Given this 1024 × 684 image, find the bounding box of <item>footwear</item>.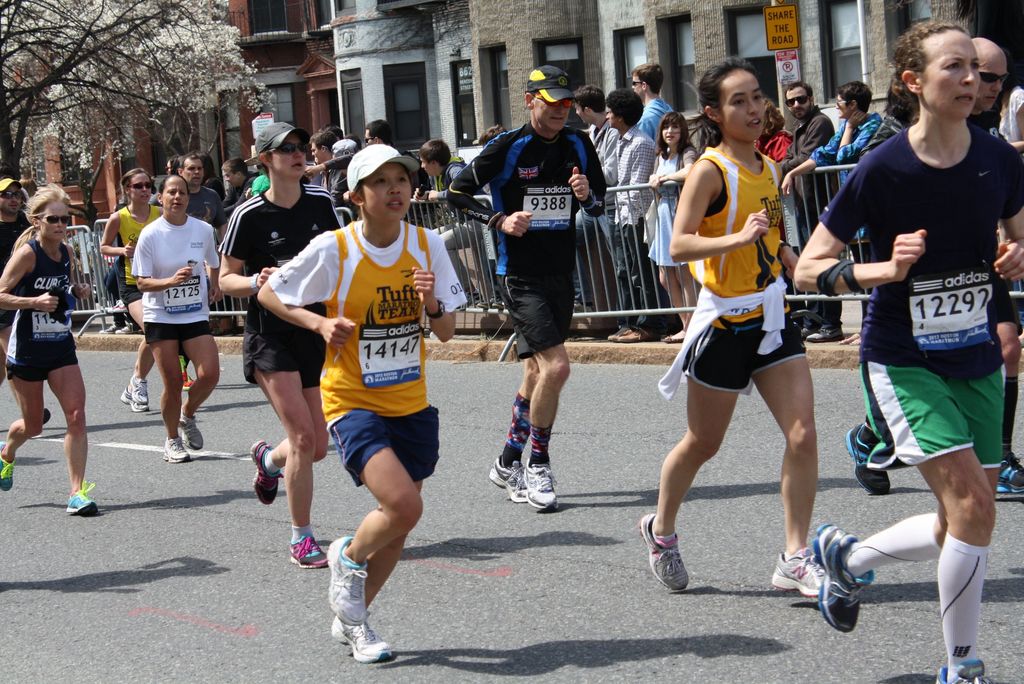
{"left": 486, "top": 457, "right": 532, "bottom": 504}.
